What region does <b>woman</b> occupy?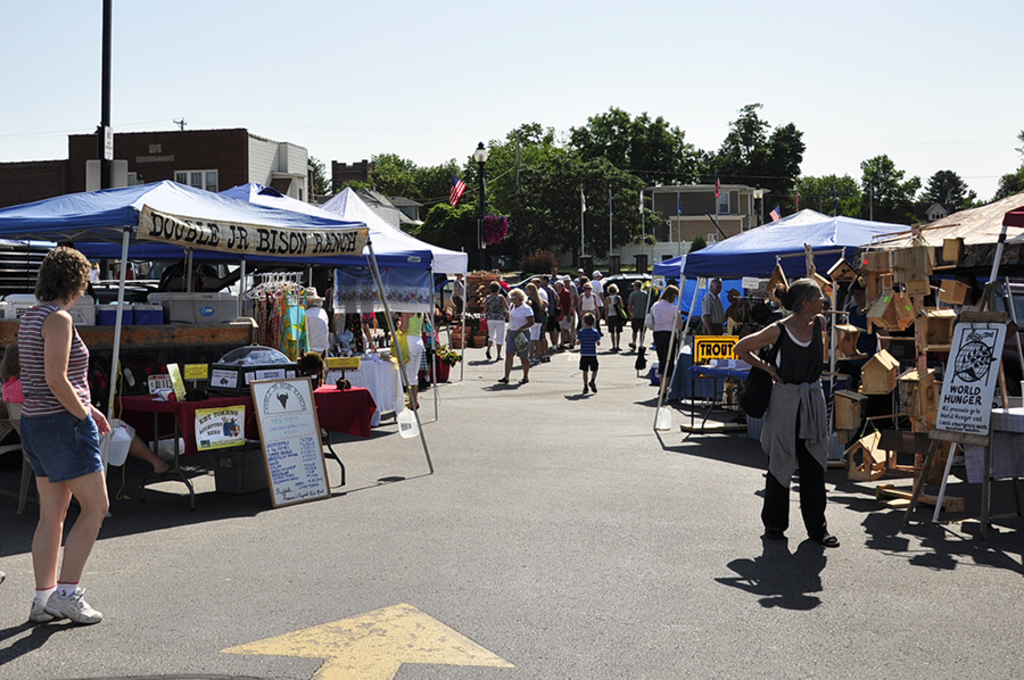
select_region(647, 284, 675, 378).
